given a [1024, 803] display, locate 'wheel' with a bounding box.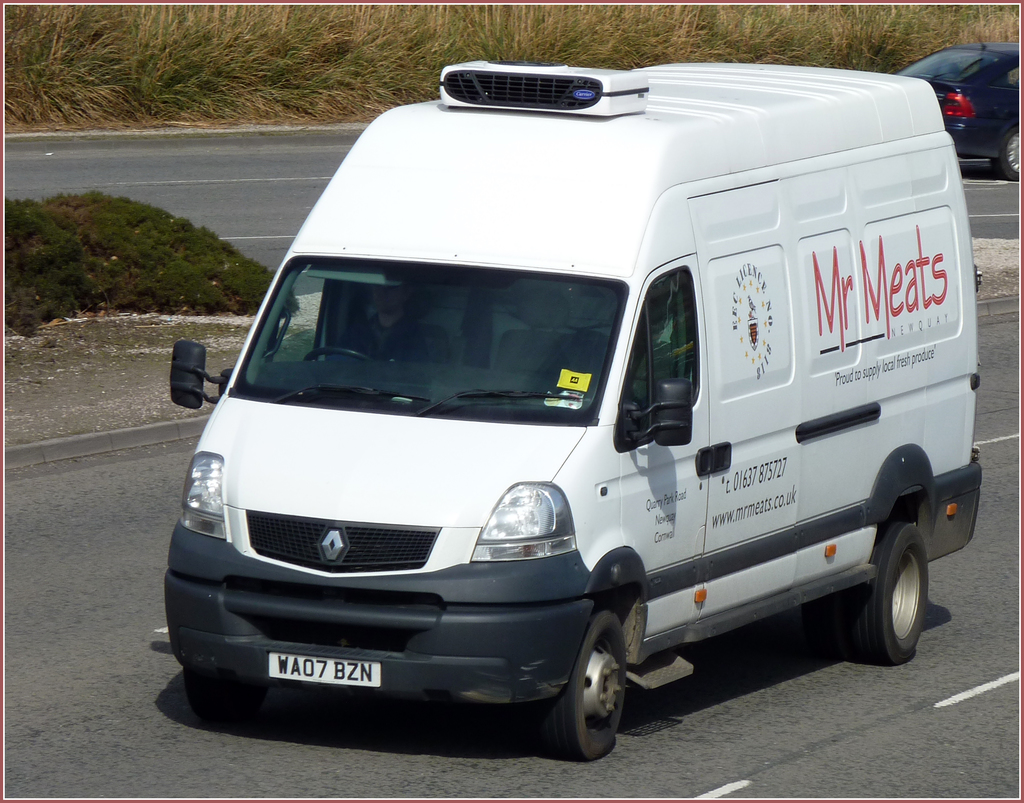
Located: (306,346,369,363).
